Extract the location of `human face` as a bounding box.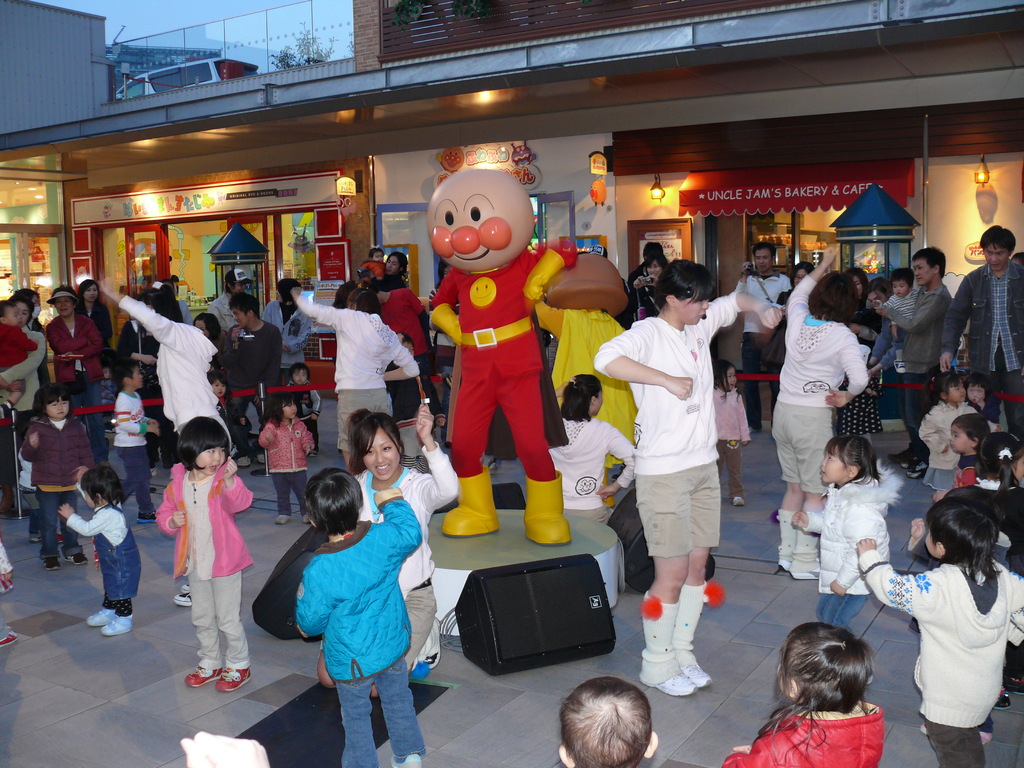
[949, 426, 968, 454].
